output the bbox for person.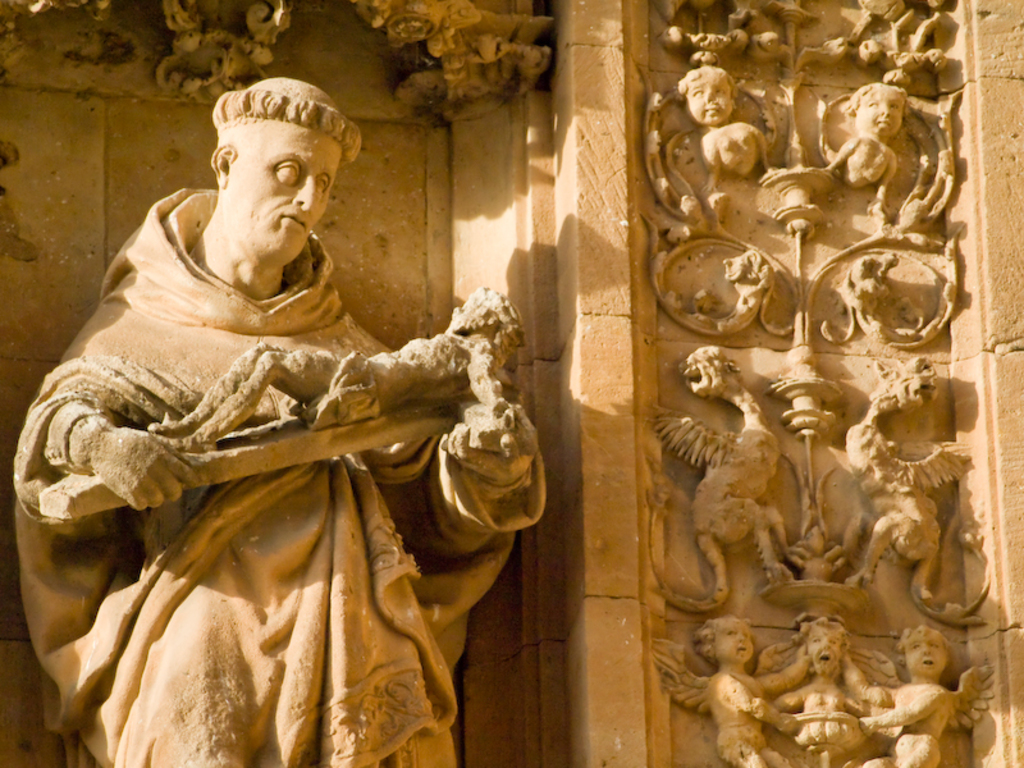
692,611,800,767.
